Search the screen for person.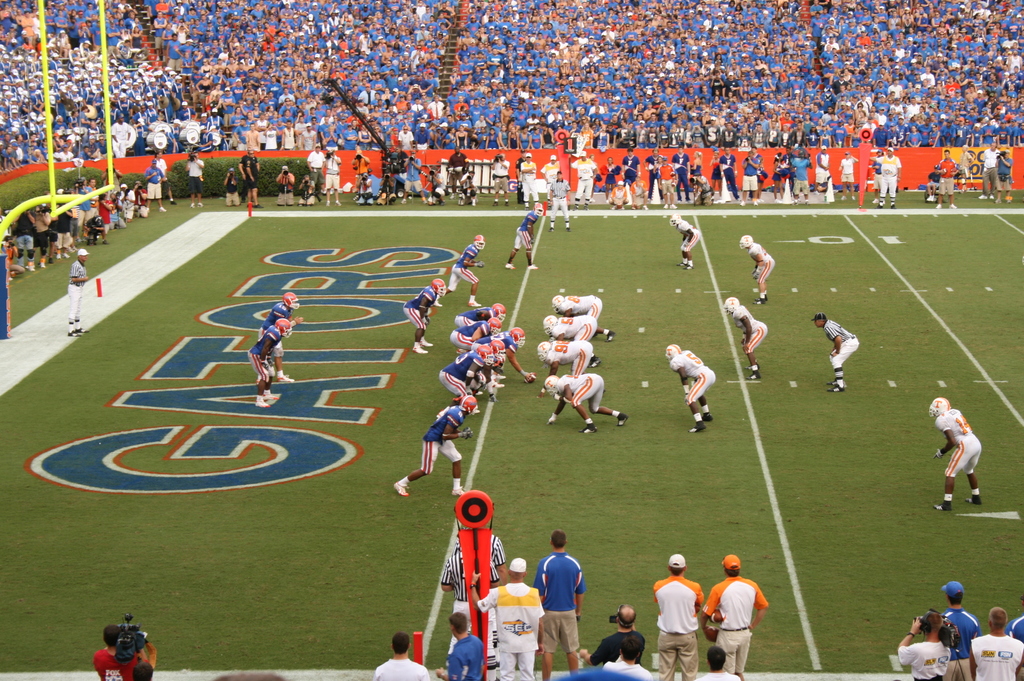
Found at [152,150,173,204].
